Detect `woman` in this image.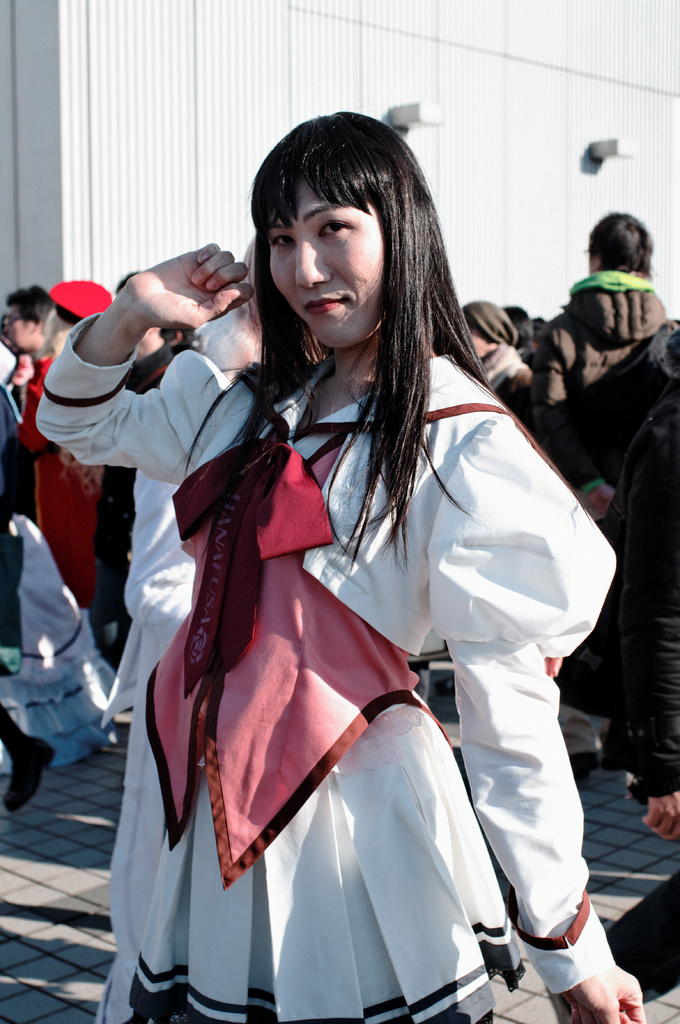
Detection: crop(110, 134, 596, 1023).
